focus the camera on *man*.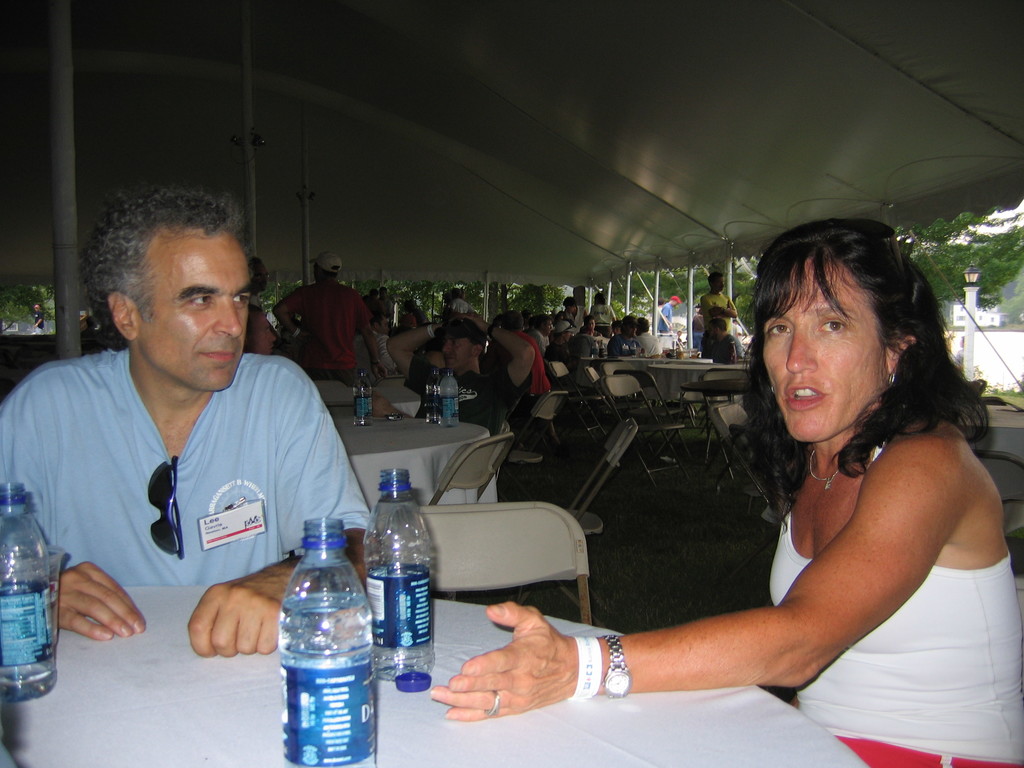
Focus region: bbox(700, 316, 740, 365).
